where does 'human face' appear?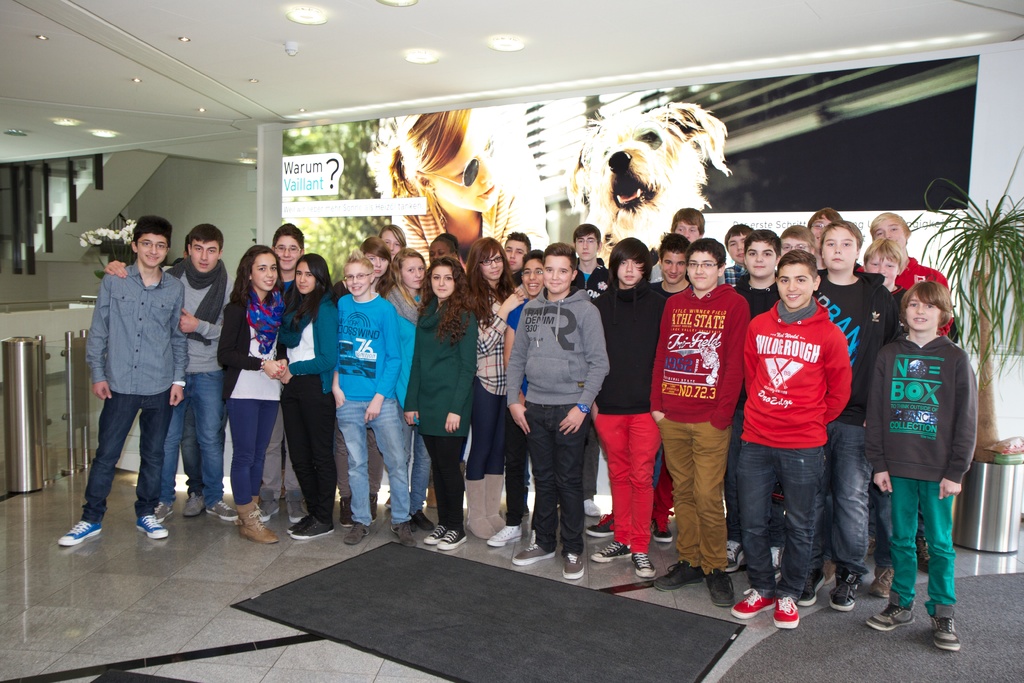
Appears at box=[483, 249, 504, 277].
